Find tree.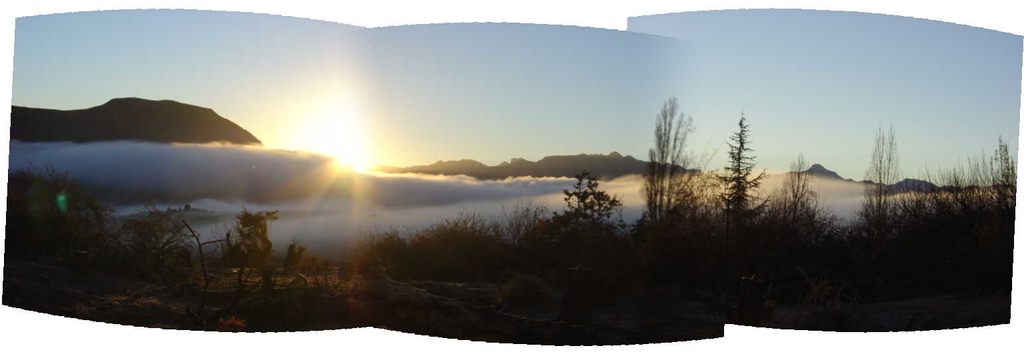
select_region(634, 86, 707, 235).
